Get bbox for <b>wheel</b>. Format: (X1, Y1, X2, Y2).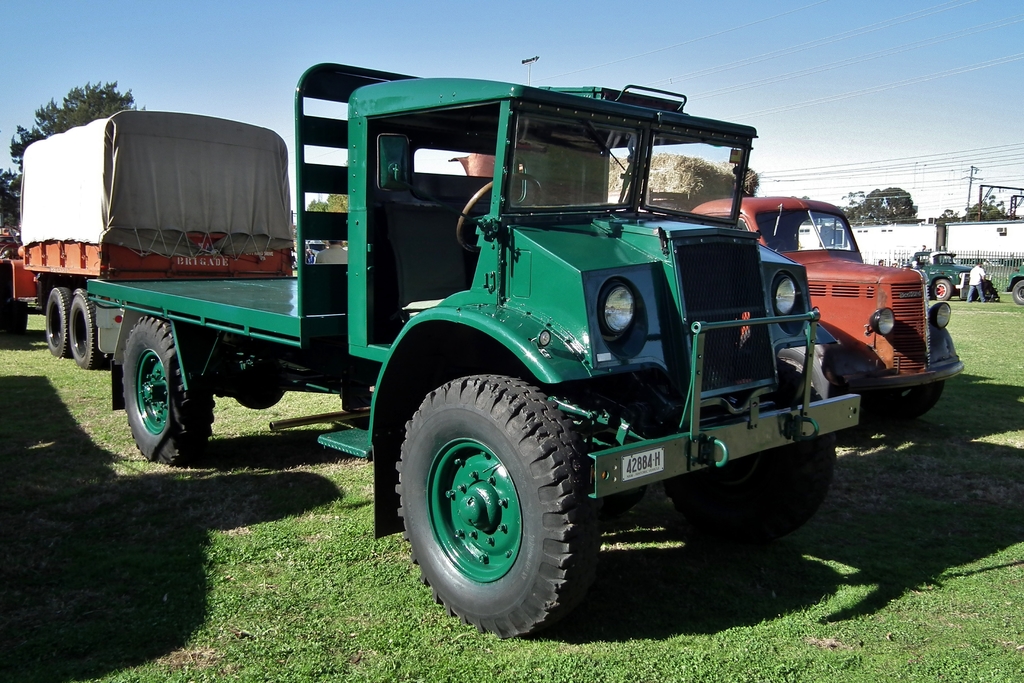
(664, 359, 836, 543).
